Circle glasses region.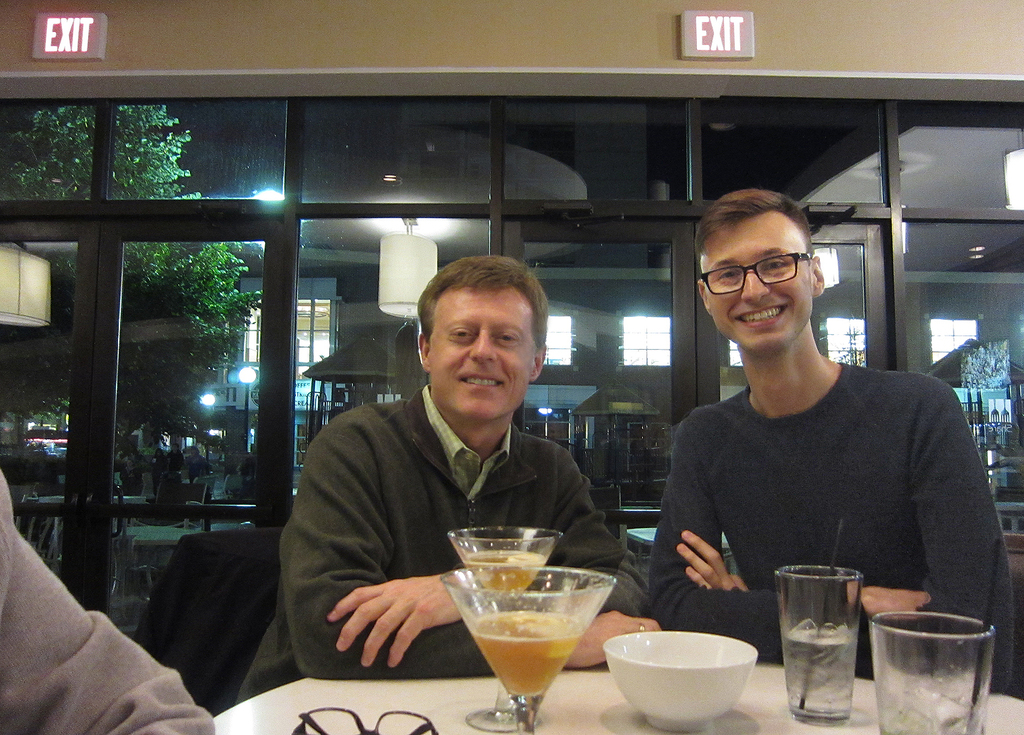
Region: (292,707,440,734).
